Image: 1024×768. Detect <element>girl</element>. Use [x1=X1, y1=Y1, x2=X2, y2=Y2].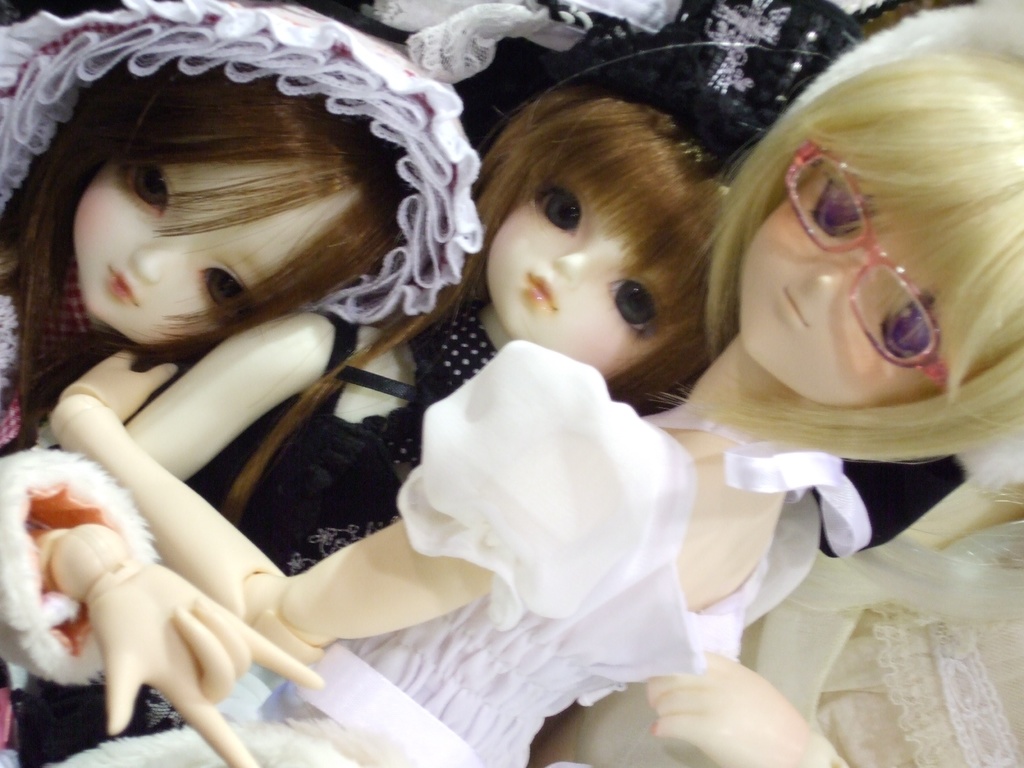
[x1=59, y1=53, x2=1023, y2=767].
